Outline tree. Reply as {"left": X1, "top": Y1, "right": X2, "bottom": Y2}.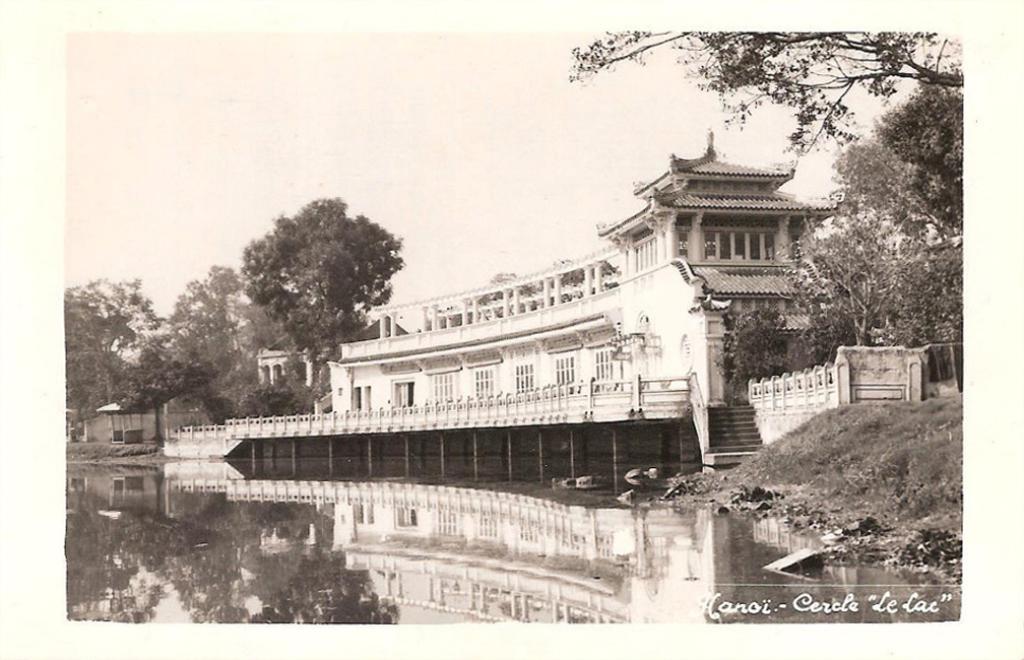
{"left": 568, "top": 32, "right": 961, "bottom": 155}.
